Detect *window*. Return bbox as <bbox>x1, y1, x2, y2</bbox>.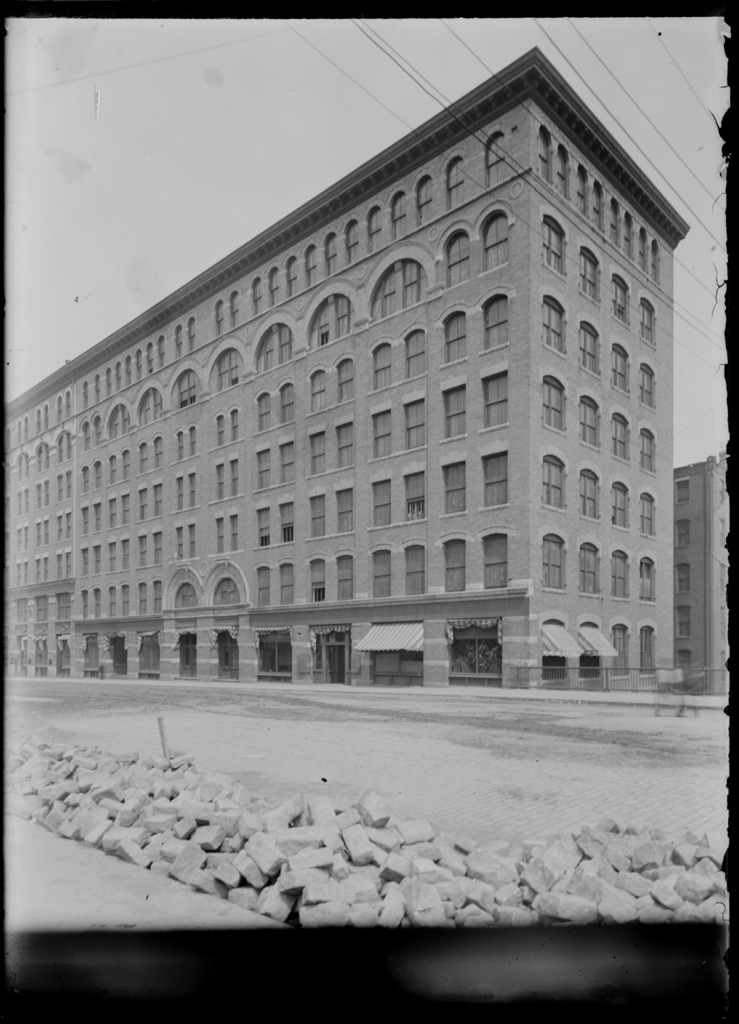
<bbox>255, 507, 269, 550</bbox>.
